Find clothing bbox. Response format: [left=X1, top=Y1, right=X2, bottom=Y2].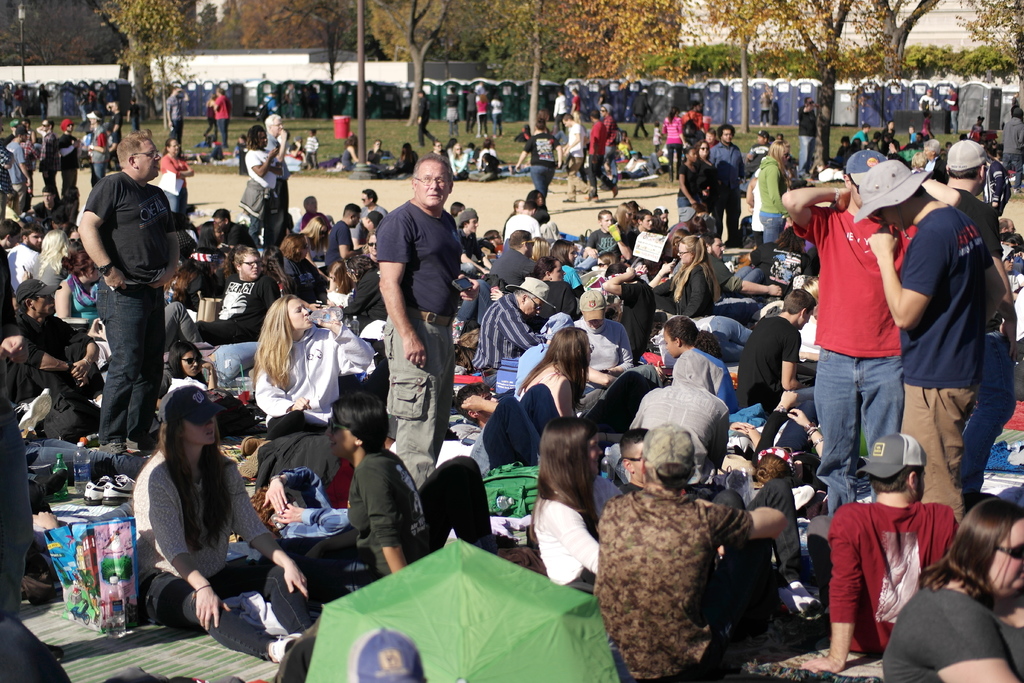
[left=531, top=489, right=605, bottom=594].
